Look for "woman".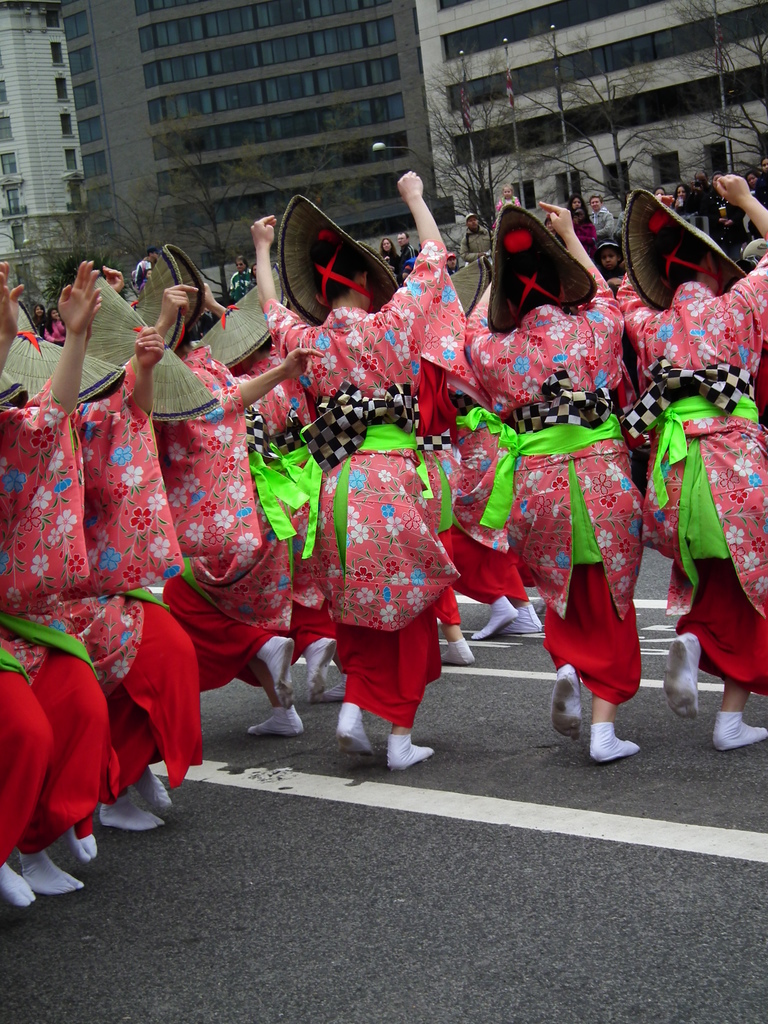
Found: bbox=[44, 307, 68, 342].
